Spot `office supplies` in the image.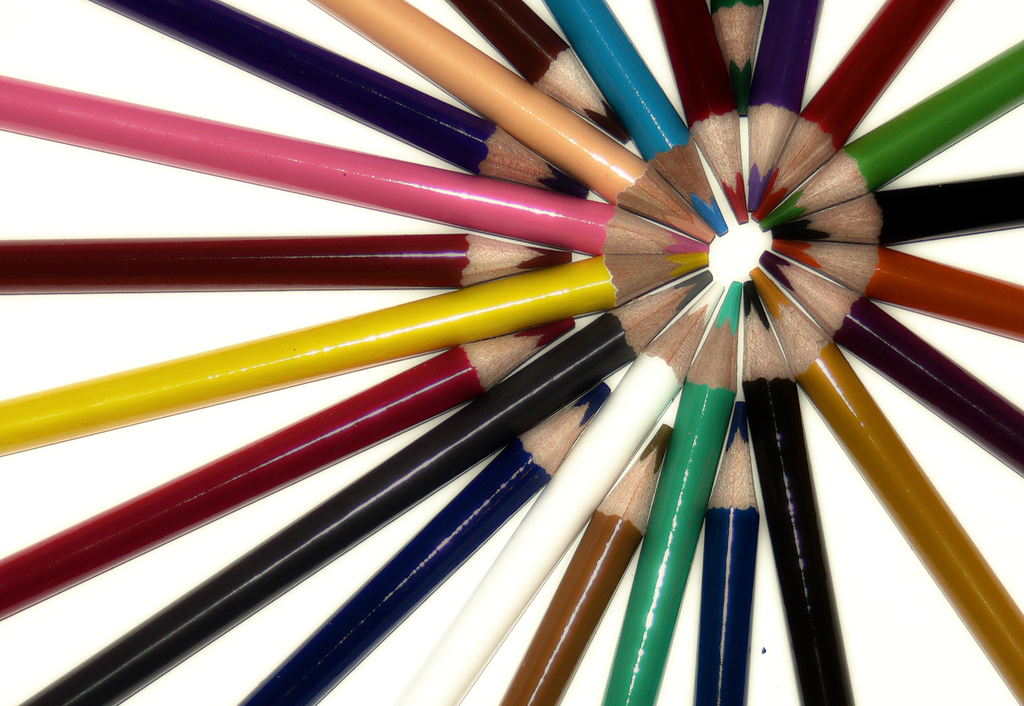
`office supplies` found at x1=14 y1=118 x2=1023 y2=674.
